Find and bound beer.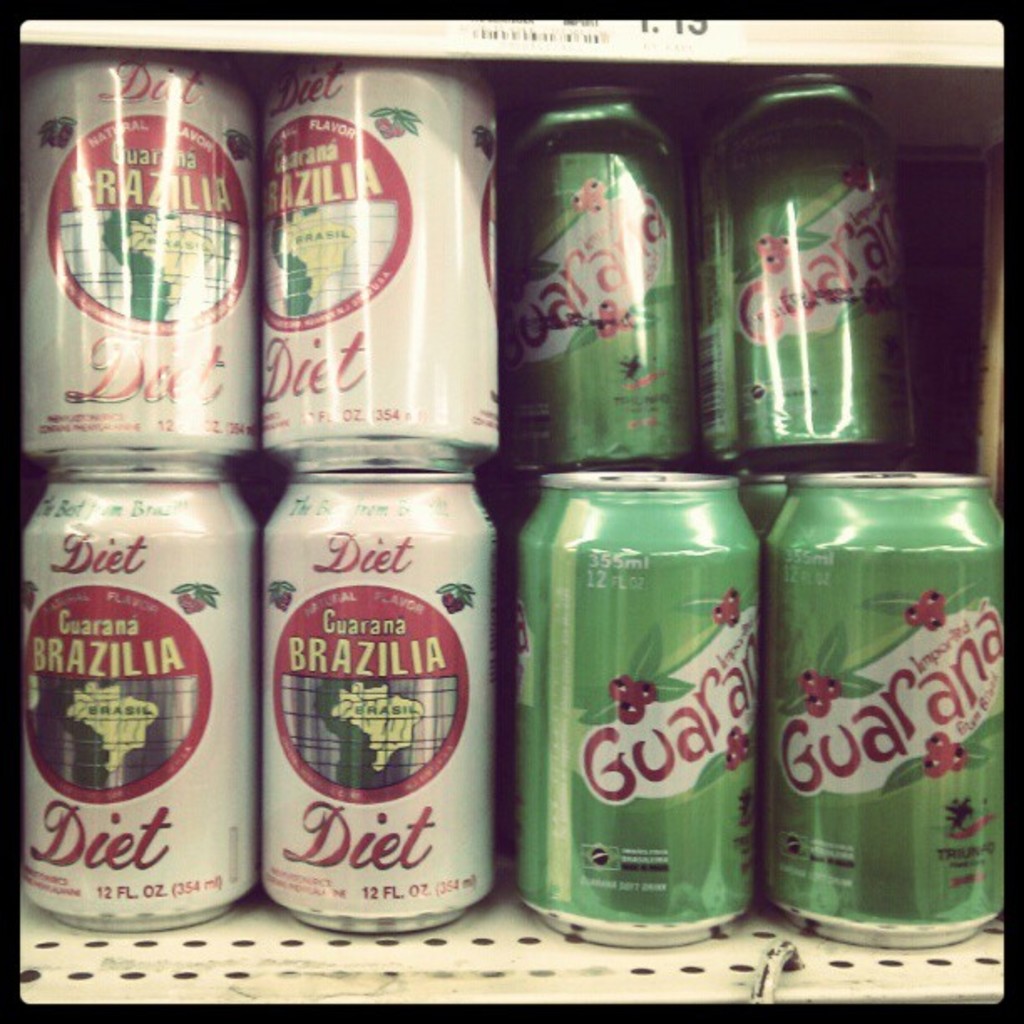
Bound: locate(256, 463, 485, 957).
